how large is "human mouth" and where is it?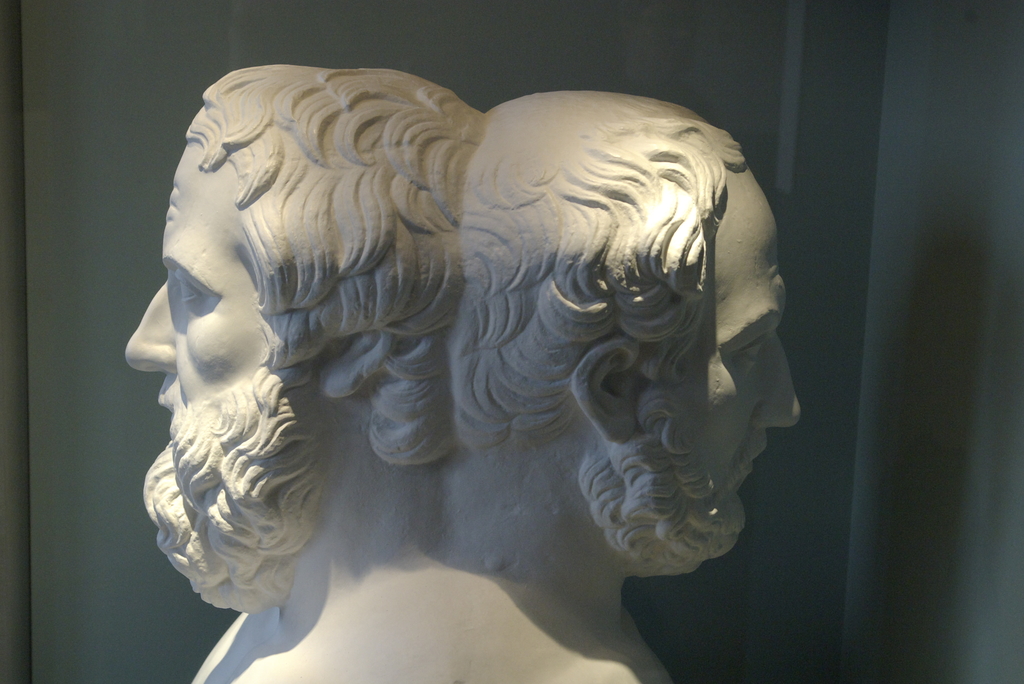
Bounding box: box(743, 434, 768, 475).
